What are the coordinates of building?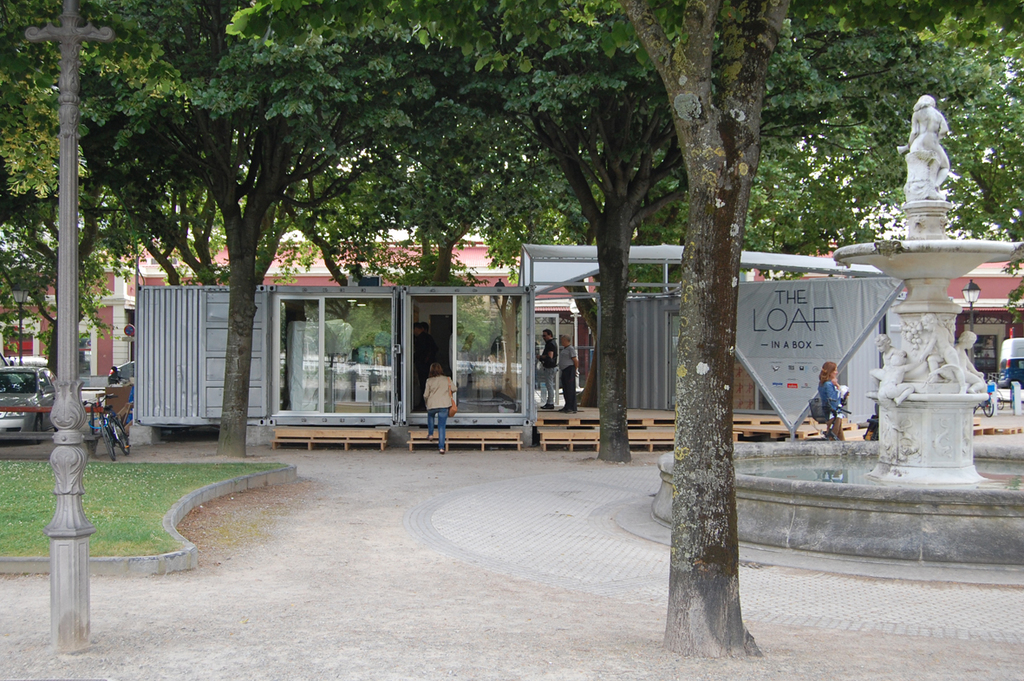
1 232 597 424.
